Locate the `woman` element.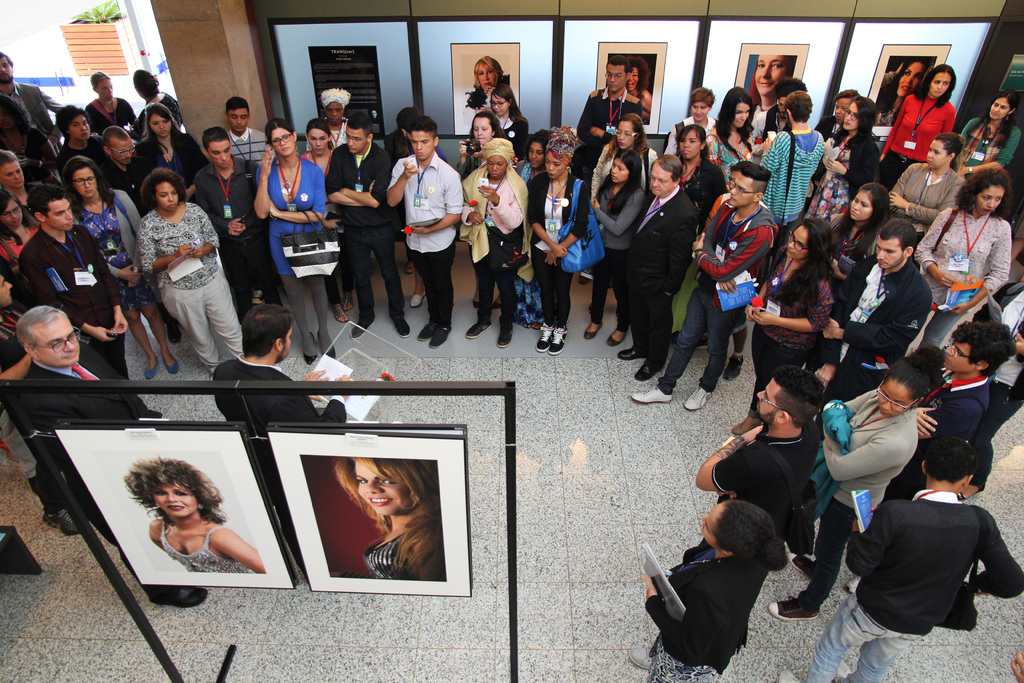
Element bbox: (x1=640, y1=500, x2=786, y2=682).
